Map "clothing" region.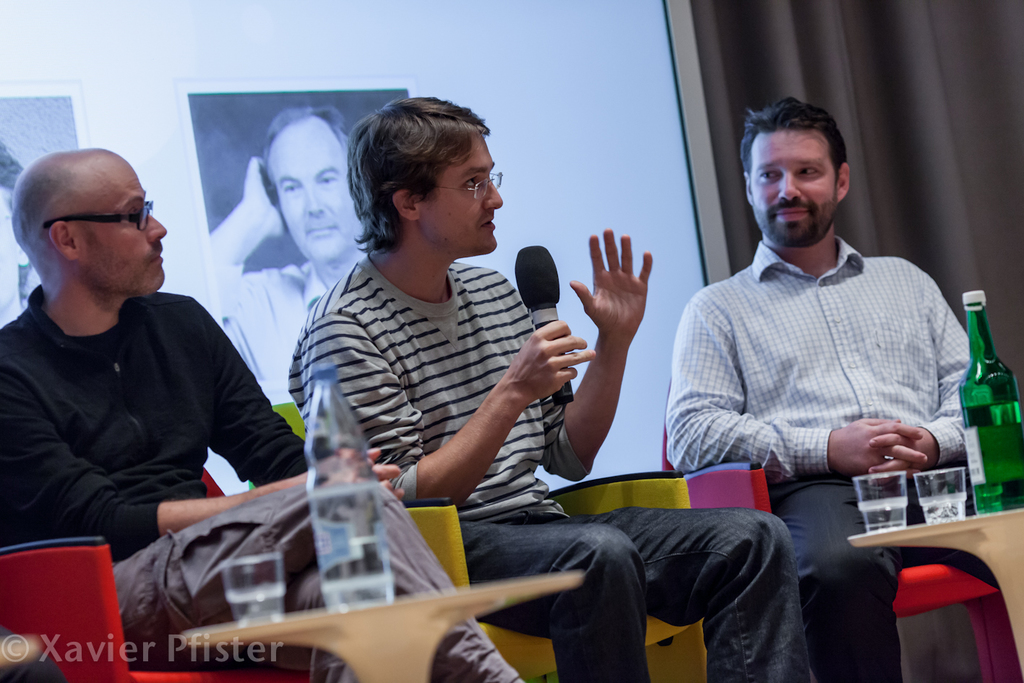
Mapped to <box>3,283,512,682</box>.
